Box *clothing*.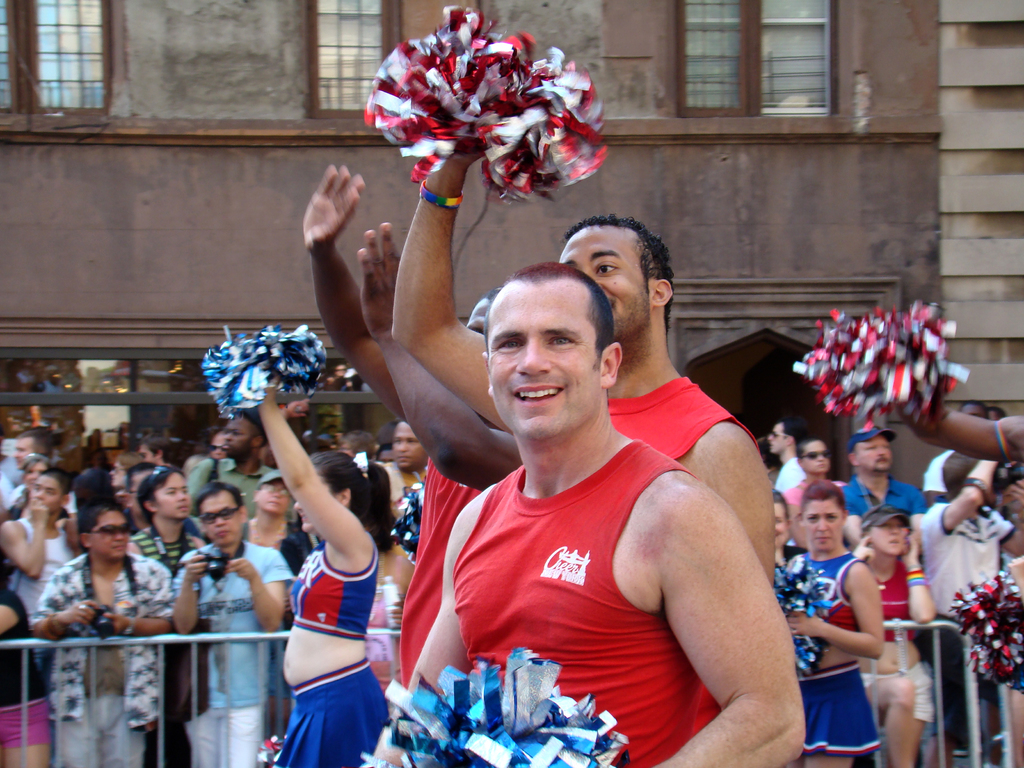
[238,515,315,569].
